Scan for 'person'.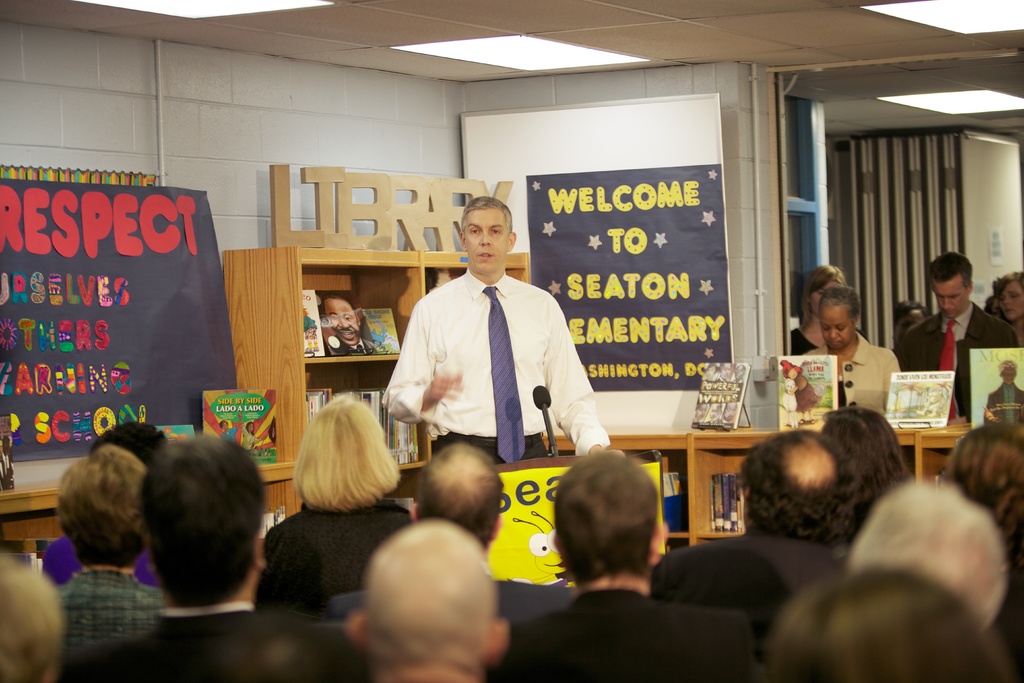
Scan result: detection(979, 356, 1023, 431).
